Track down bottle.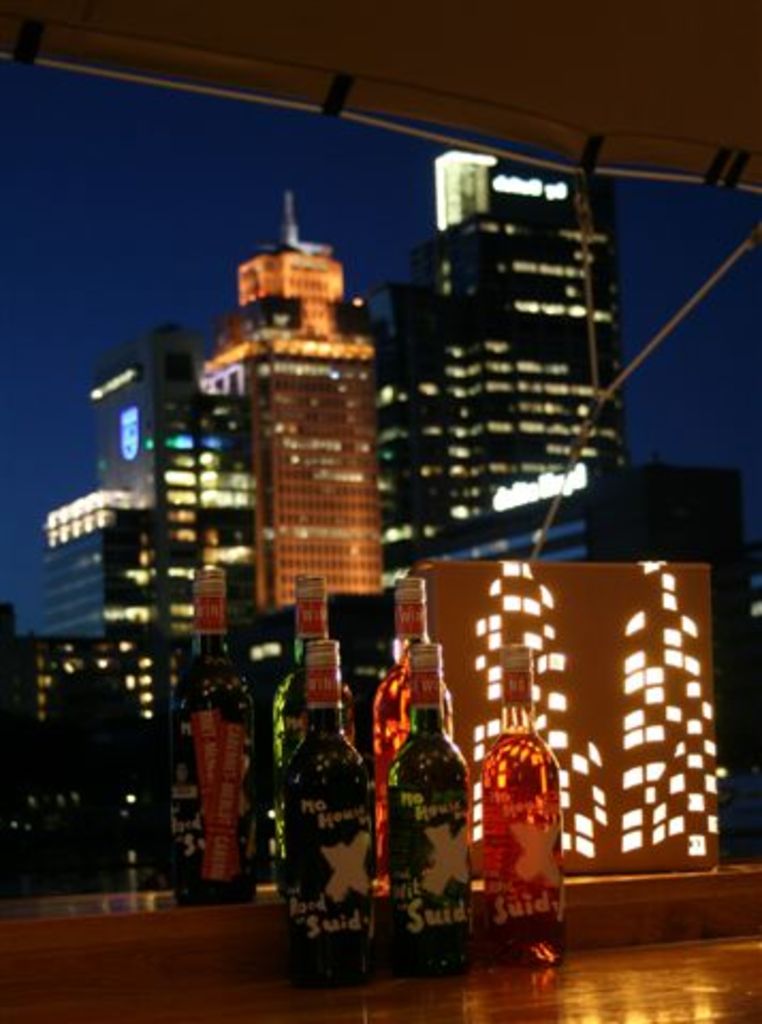
Tracked to crop(371, 631, 480, 966).
